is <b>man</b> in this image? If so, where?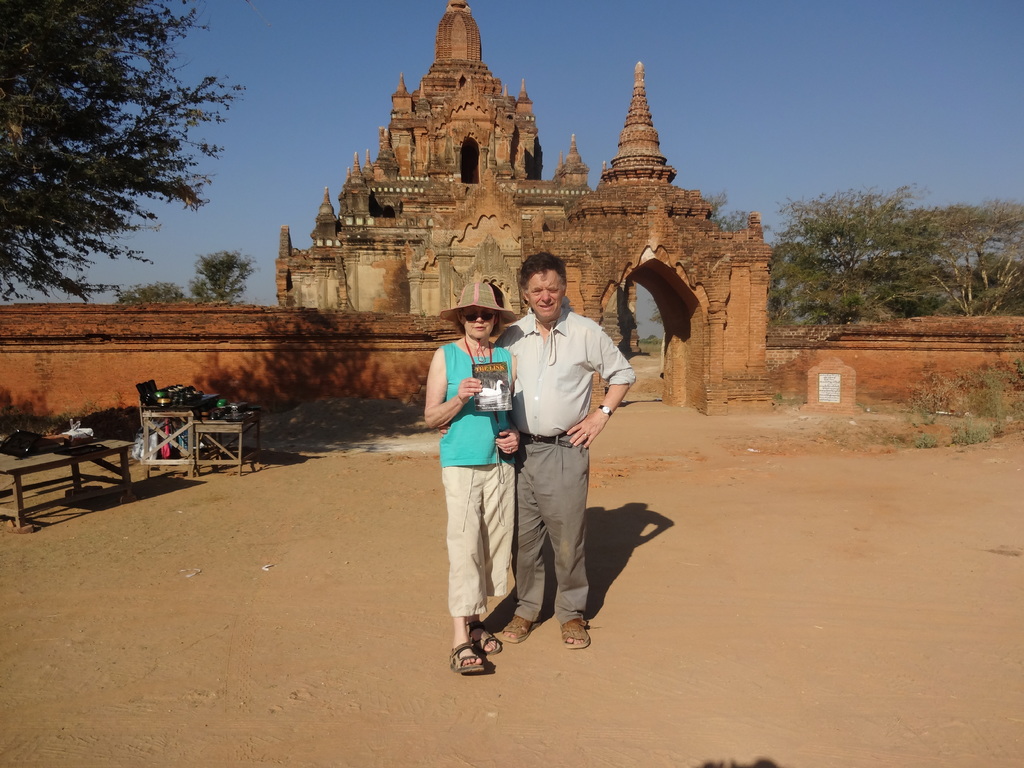
Yes, at crop(488, 251, 634, 652).
